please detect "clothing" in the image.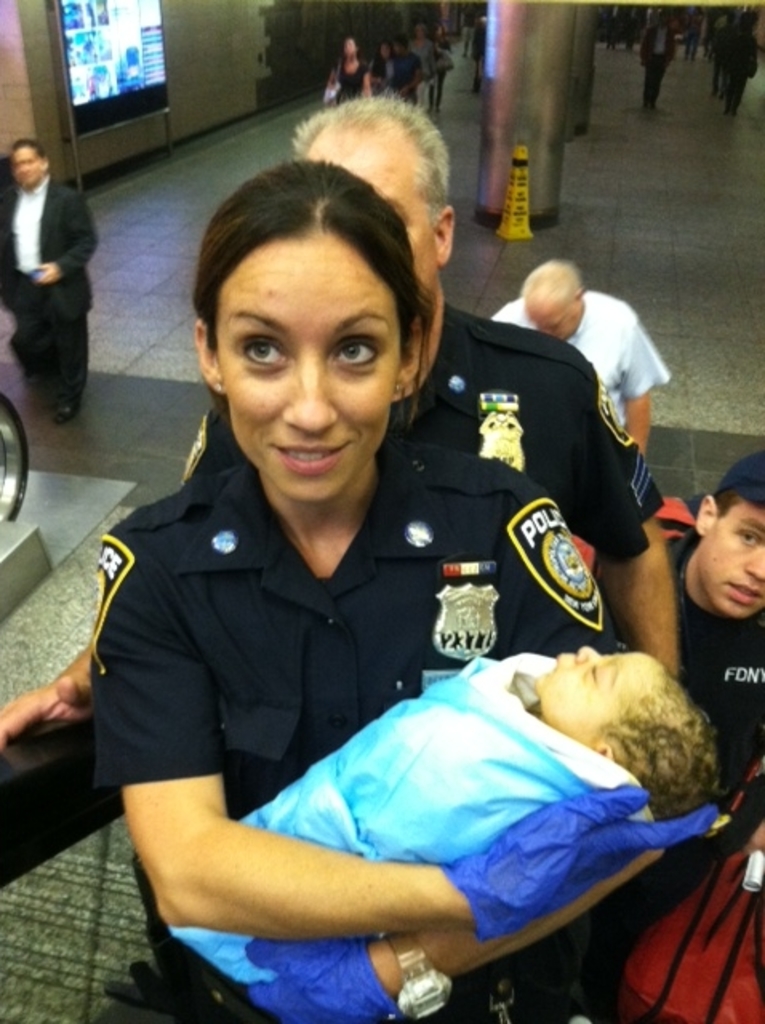
[left=667, top=541, right=763, bottom=806].
